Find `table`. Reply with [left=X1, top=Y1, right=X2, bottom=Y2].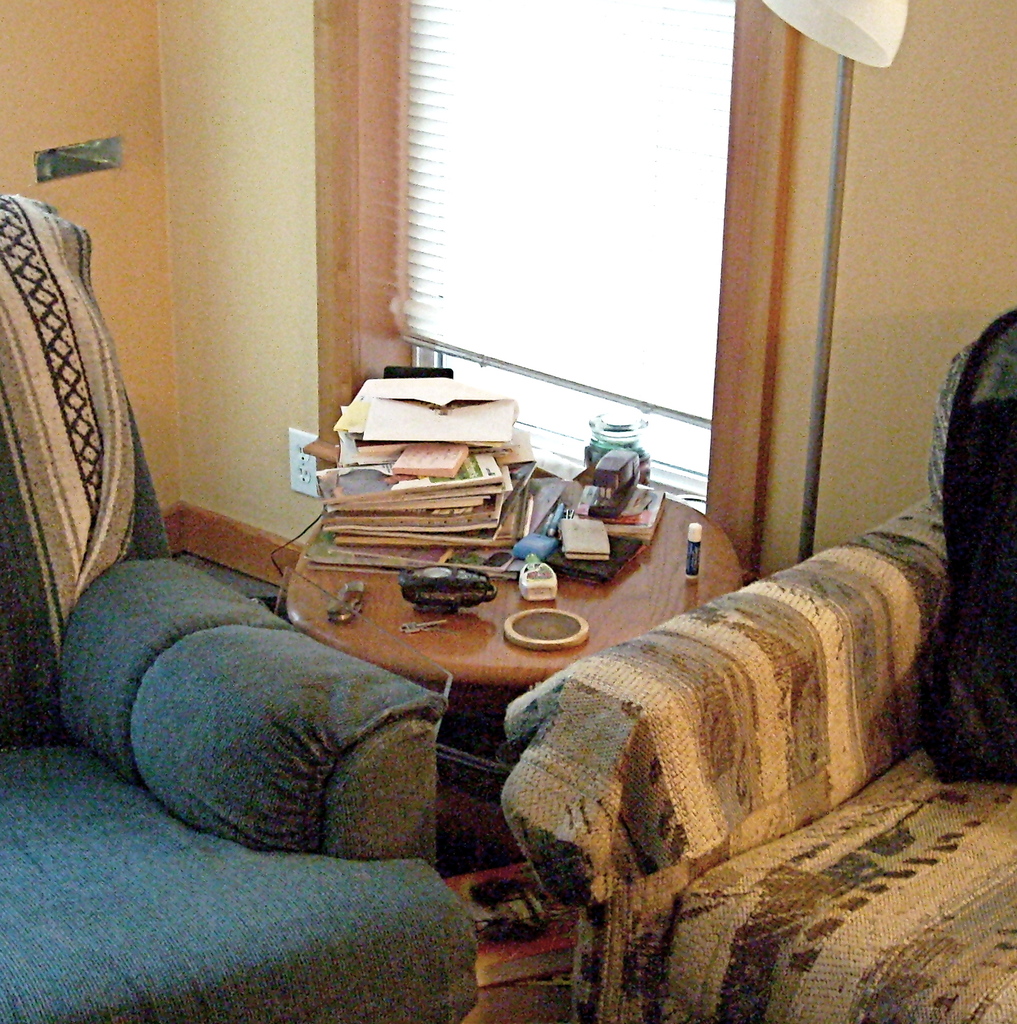
[left=288, top=476, right=742, bottom=847].
